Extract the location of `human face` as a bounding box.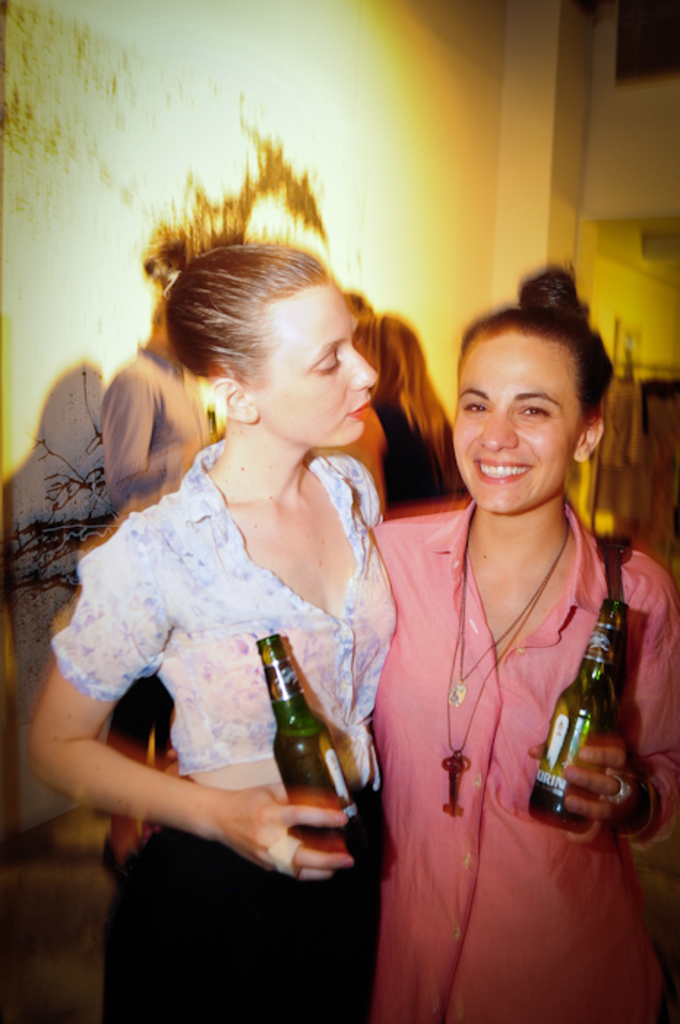
262,284,382,442.
